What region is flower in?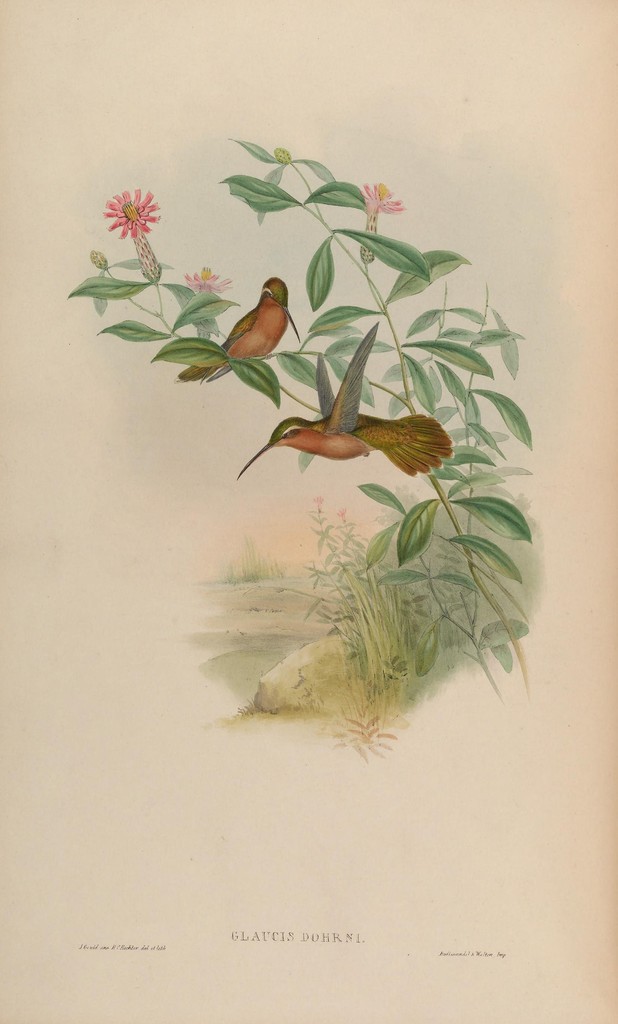
(x1=181, y1=262, x2=235, y2=290).
